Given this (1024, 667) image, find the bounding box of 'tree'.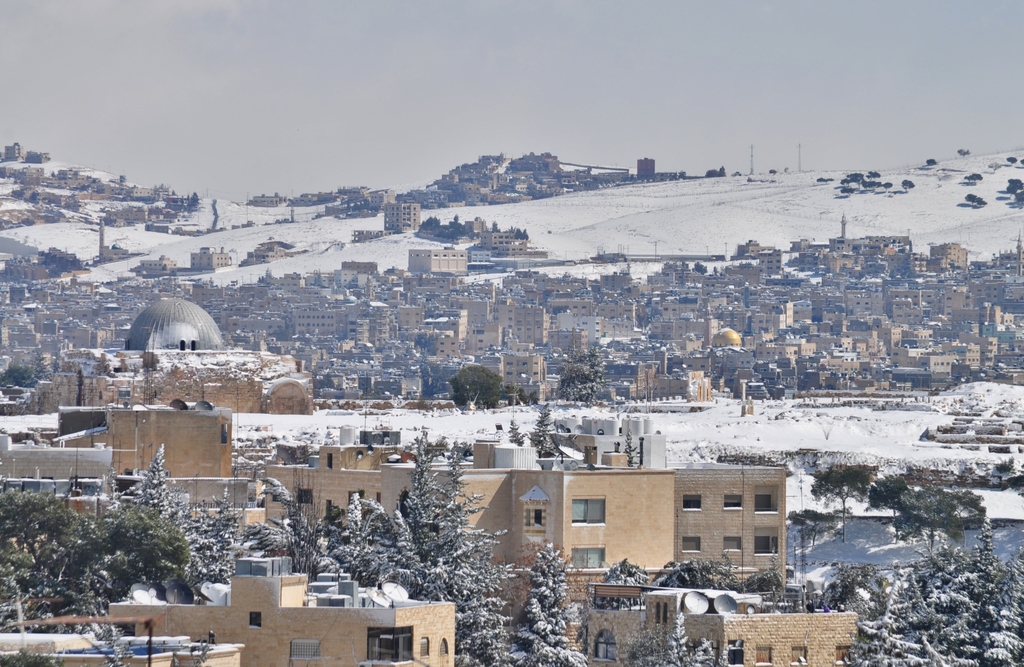
(left=808, top=462, right=883, bottom=547).
